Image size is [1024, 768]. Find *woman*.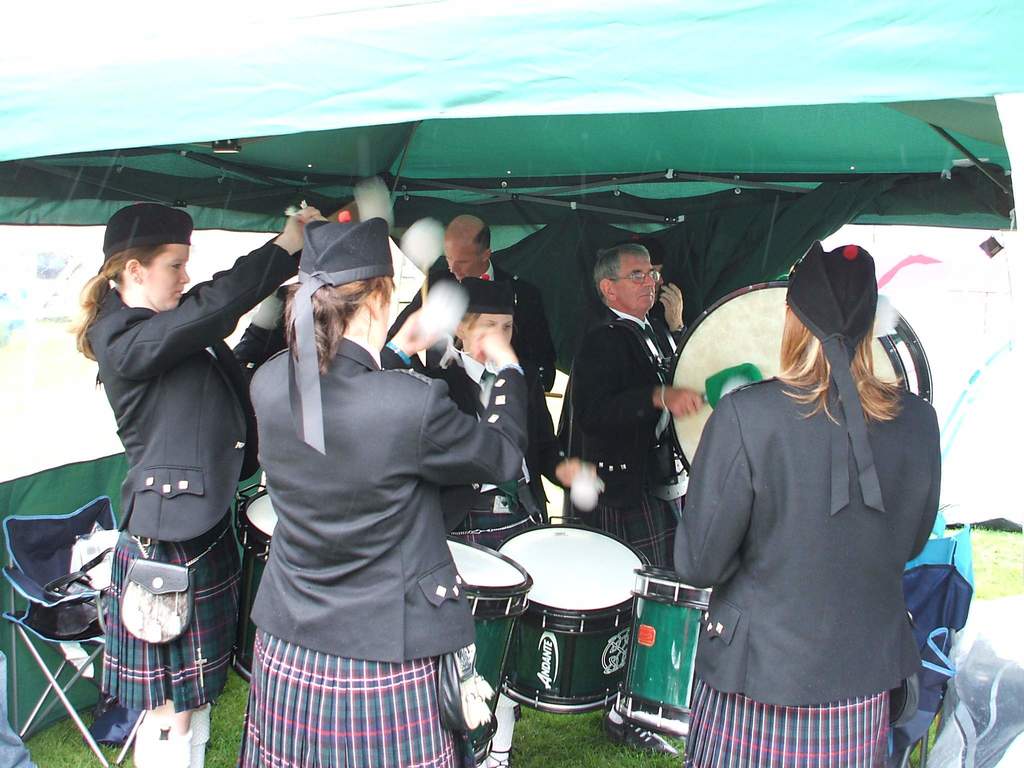
left=72, top=200, right=333, bottom=766.
